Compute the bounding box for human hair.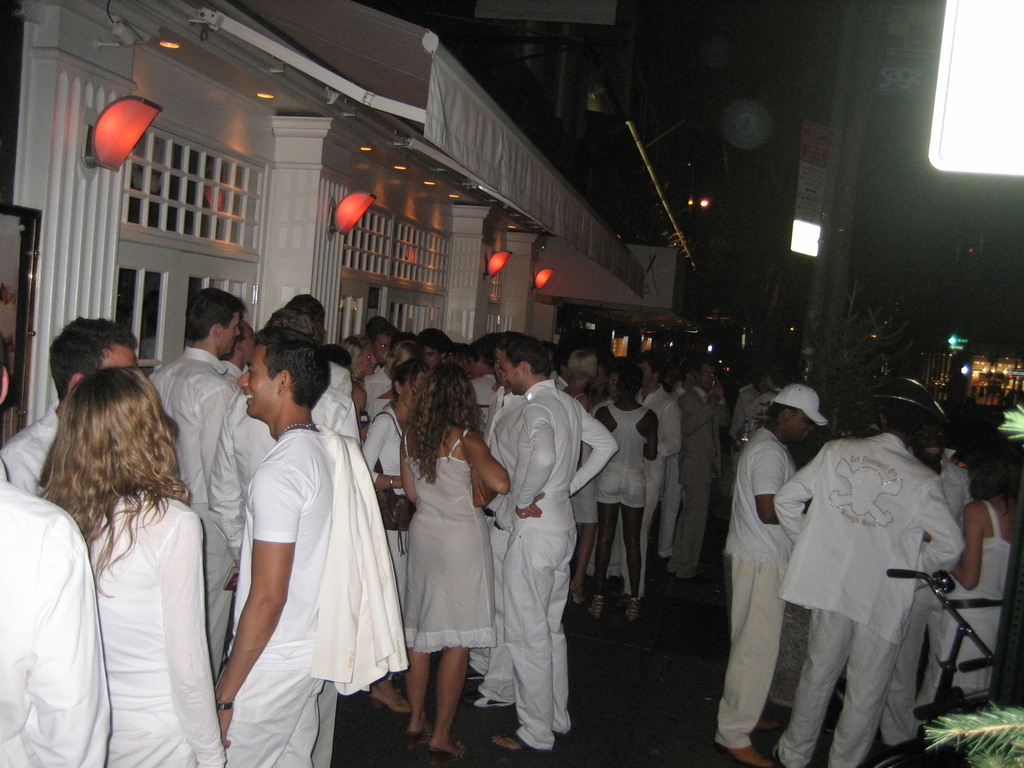
l=500, t=335, r=551, b=377.
